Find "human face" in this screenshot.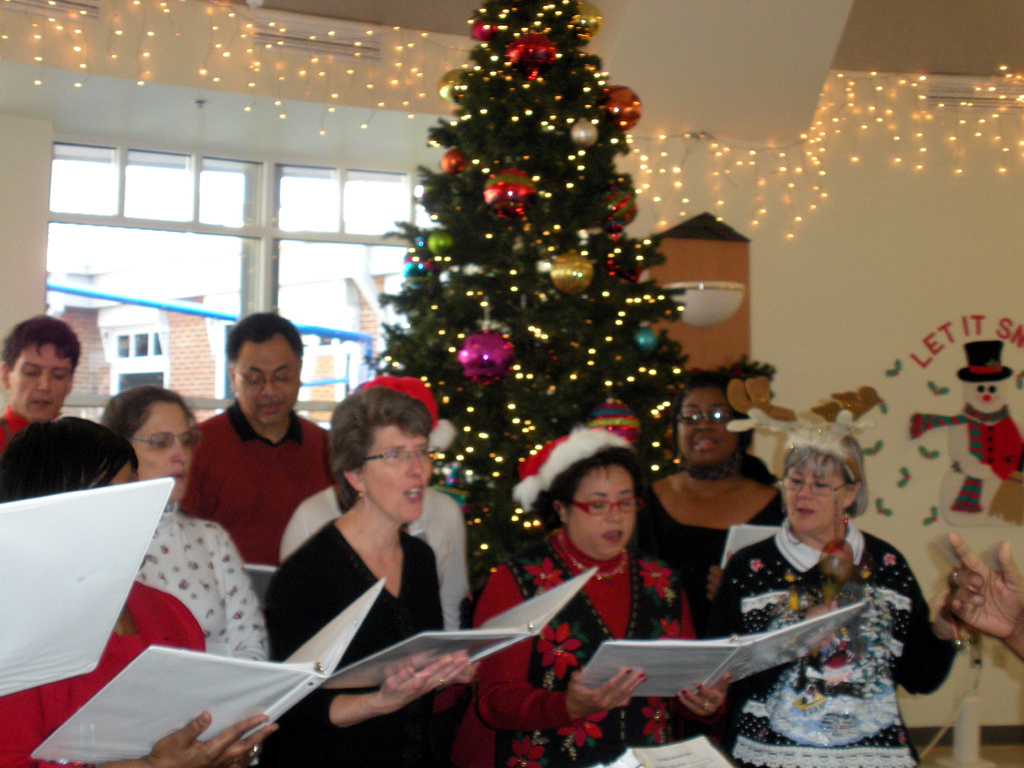
The bounding box for "human face" is <bbox>674, 388, 738, 465</bbox>.
